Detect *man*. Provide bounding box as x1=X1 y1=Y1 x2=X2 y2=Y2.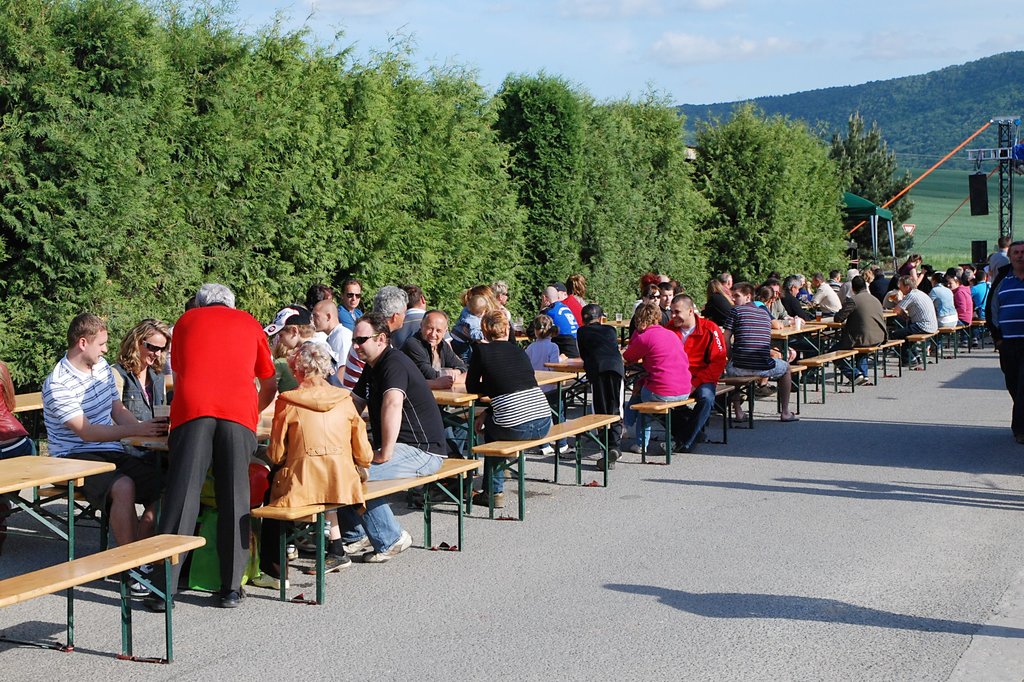
x1=648 y1=293 x2=728 y2=453.
